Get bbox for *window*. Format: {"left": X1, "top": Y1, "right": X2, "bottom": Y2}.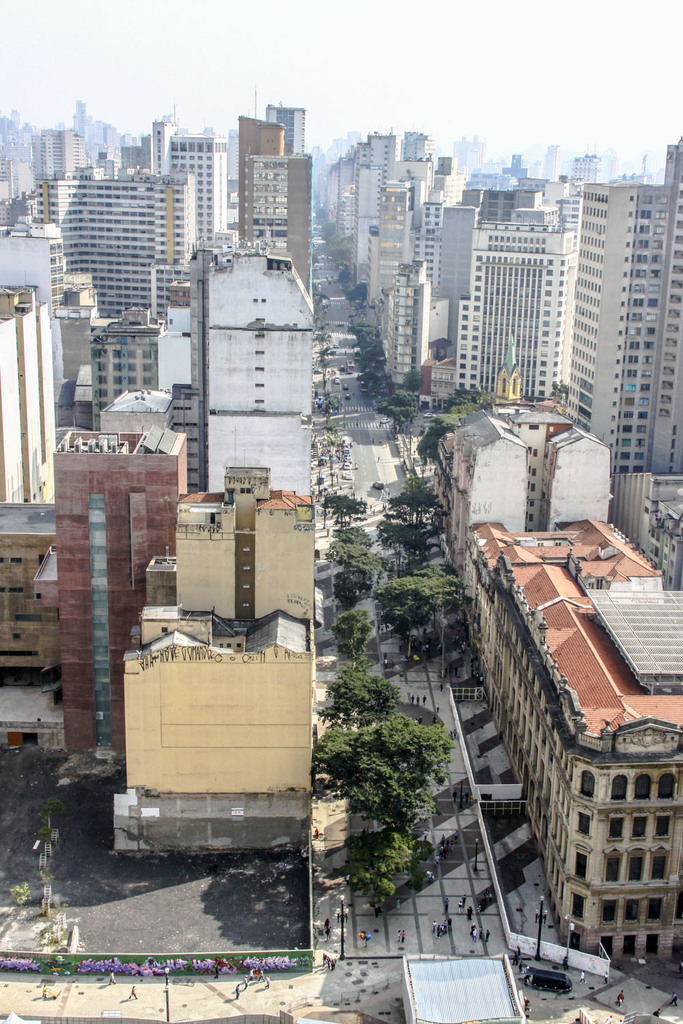
{"left": 11, "top": 633, "right": 23, "bottom": 642}.
